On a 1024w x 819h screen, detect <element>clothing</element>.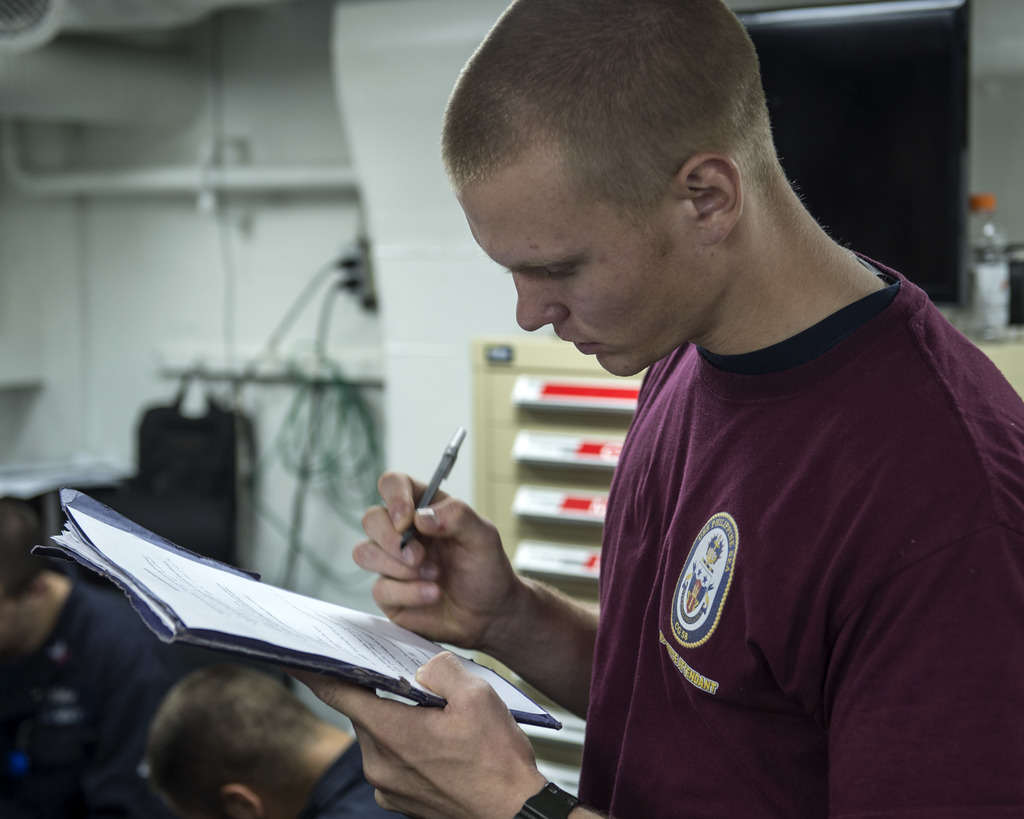
<region>305, 734, 413, 818</region>.
